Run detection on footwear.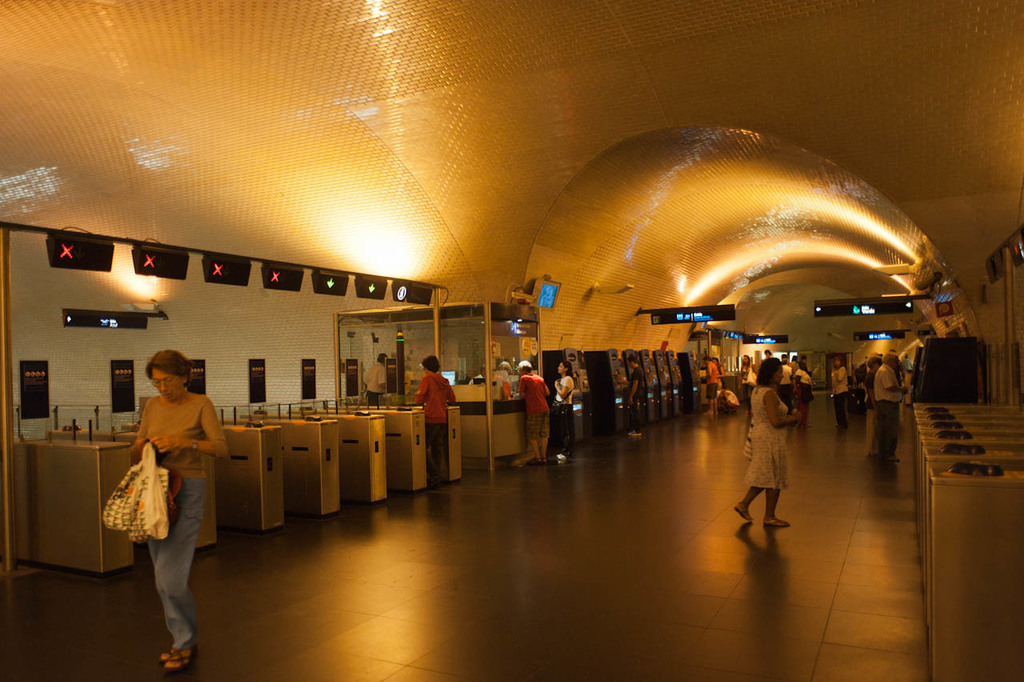
Result: box=[759, 514, 791, 532].
